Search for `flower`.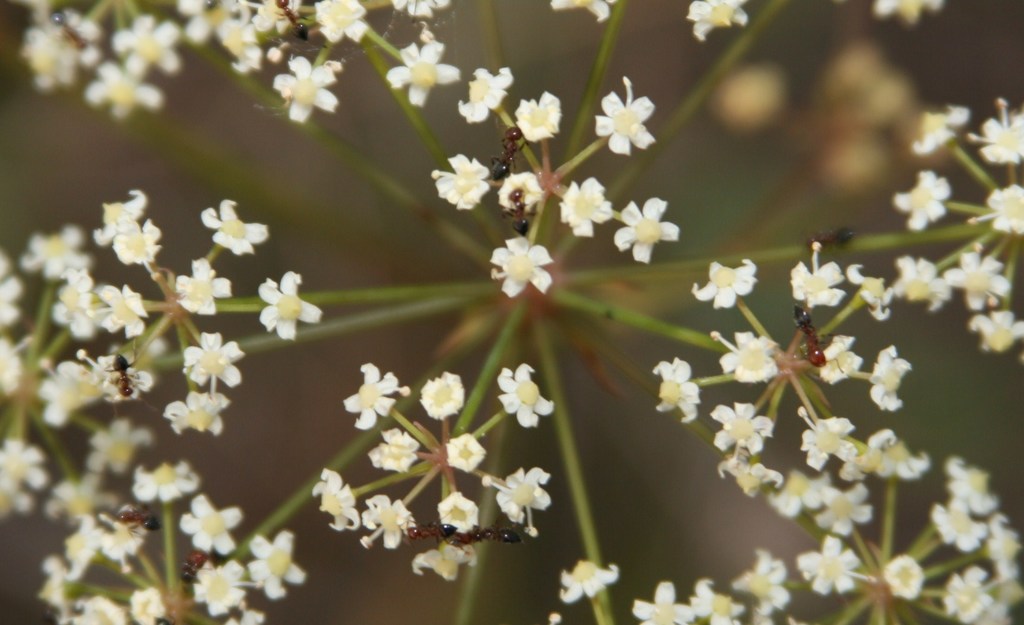
Found at [left=173, top=254, right=235, bottom=317].
